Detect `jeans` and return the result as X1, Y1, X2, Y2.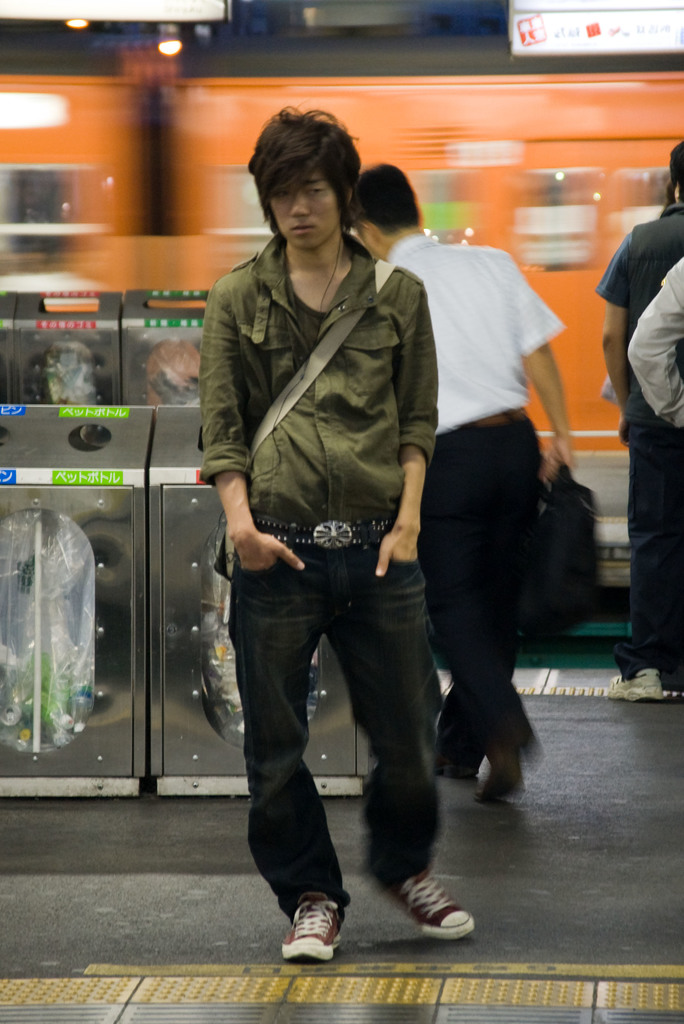
423, 412, 537, 757.
